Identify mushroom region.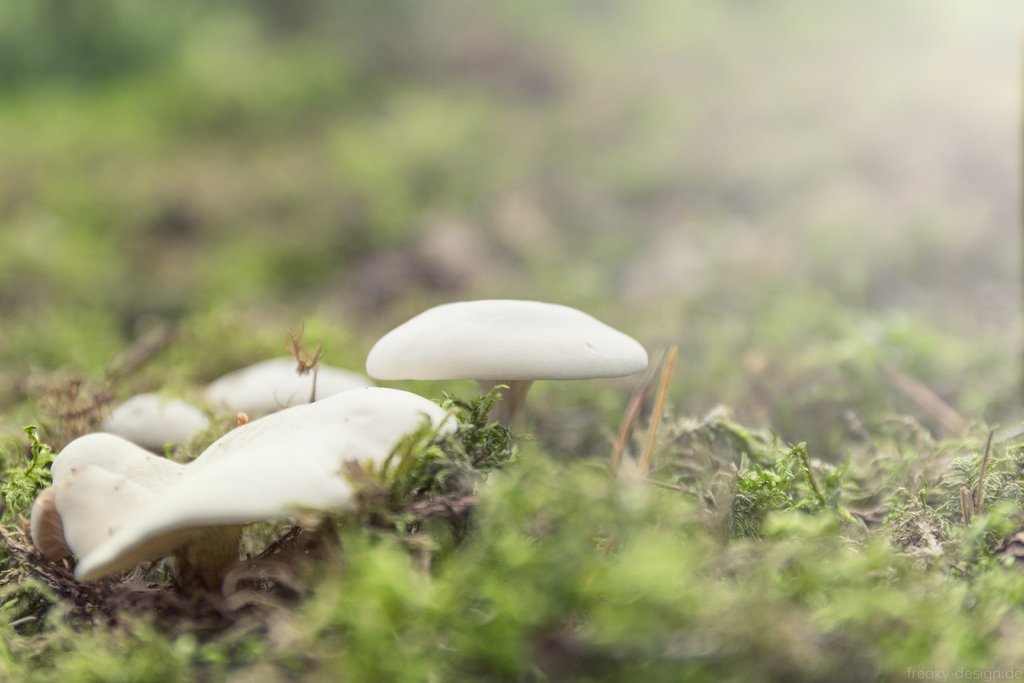
Region: pyautogui.locateOnScreen(349, 289, 674, 469).
